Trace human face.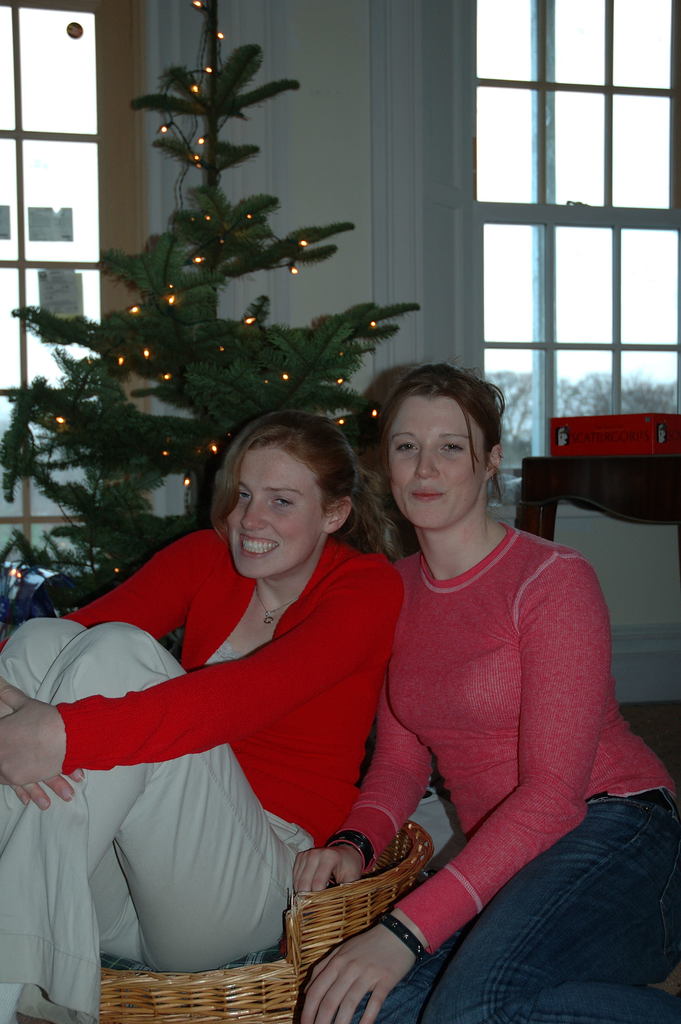
Traced to region(388, 397, 482, 531).
